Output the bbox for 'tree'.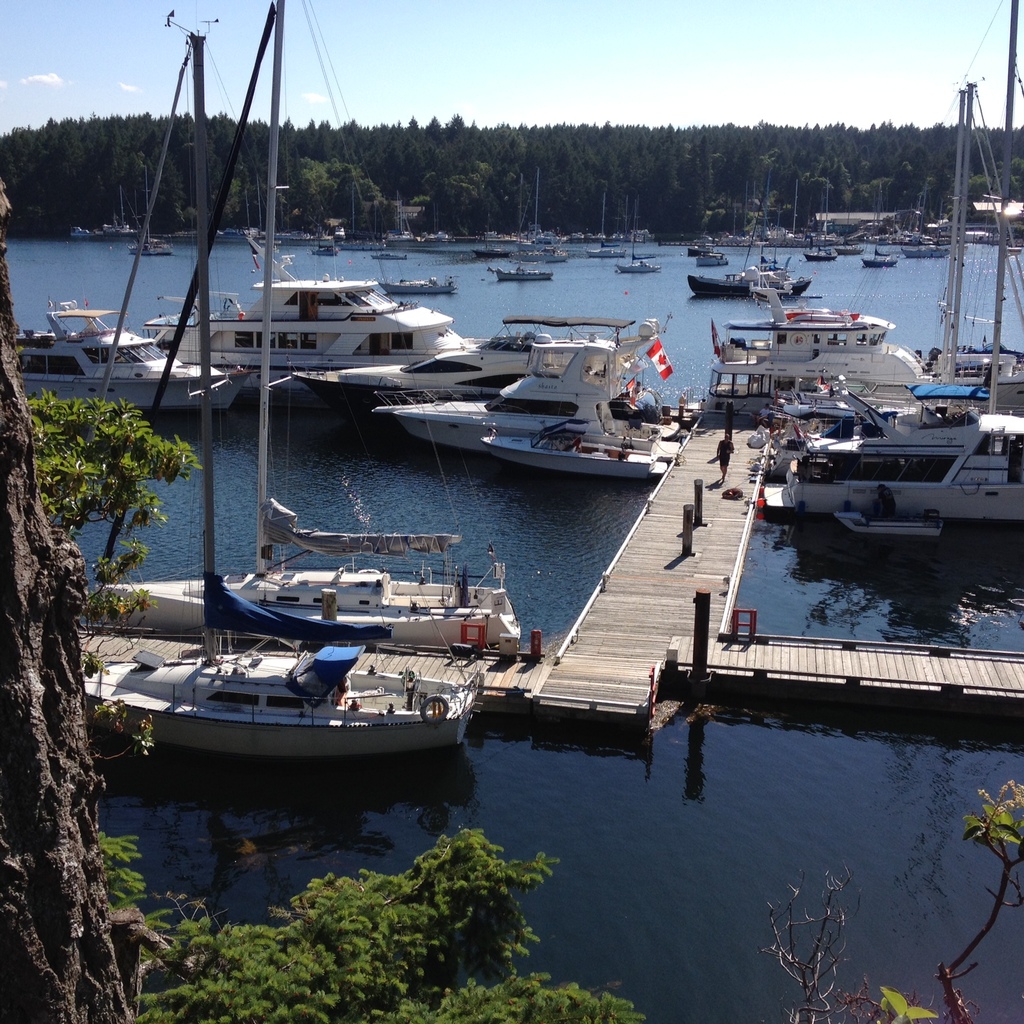
{"x1": 95, "y1": 827, "x2": 650, "y2": 1023}.
